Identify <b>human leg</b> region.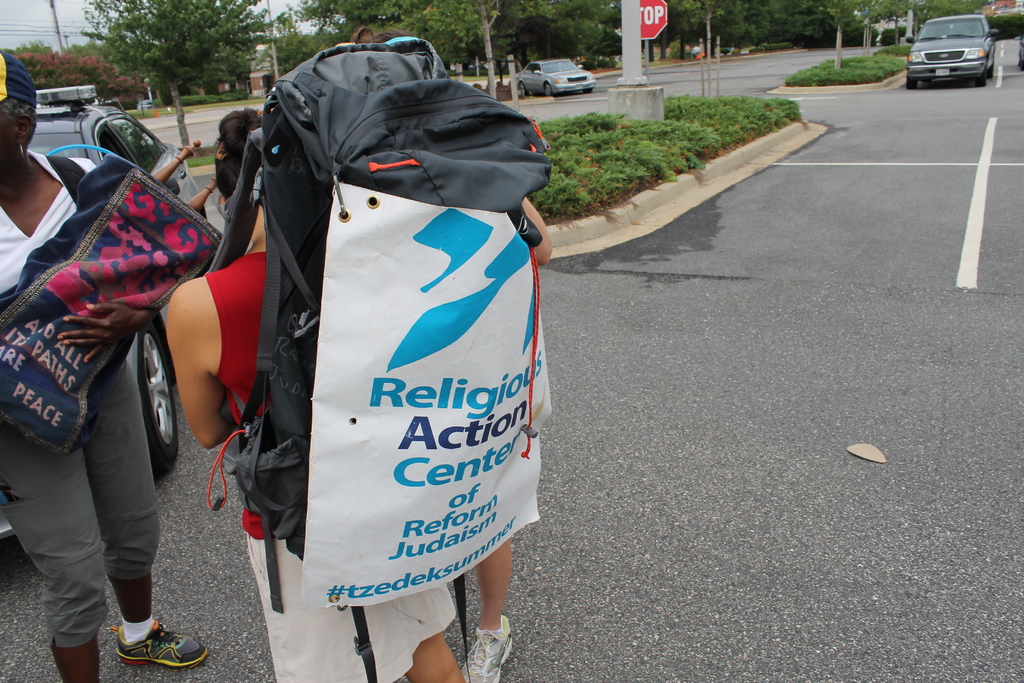
Region: detection(459, 540, 510, 682).
